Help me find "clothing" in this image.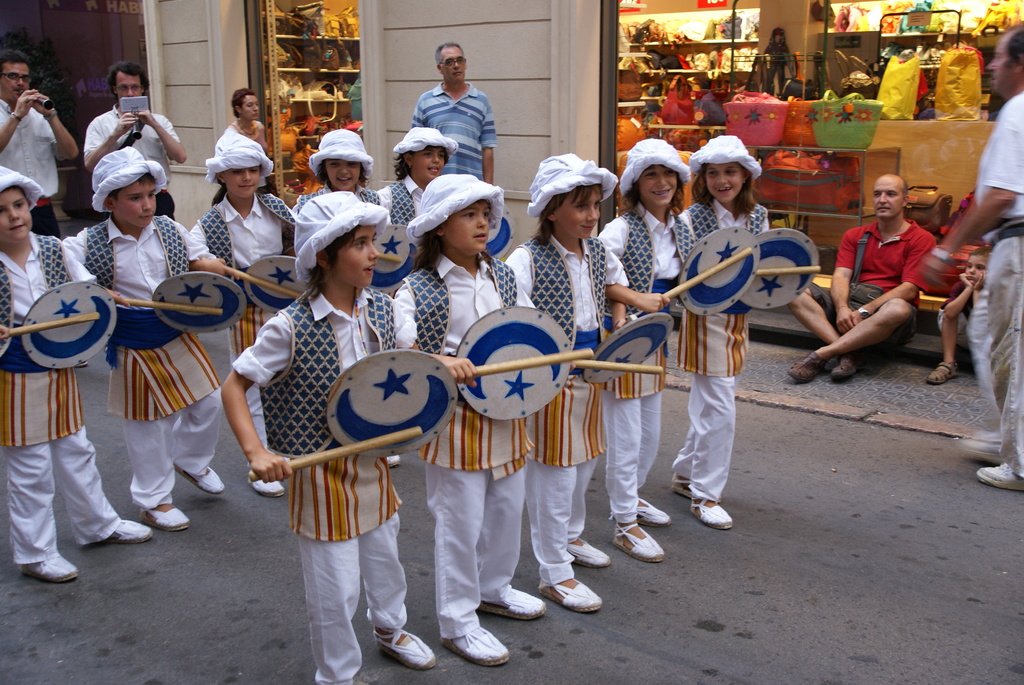
Found it: 389, 268, 524, 648.
